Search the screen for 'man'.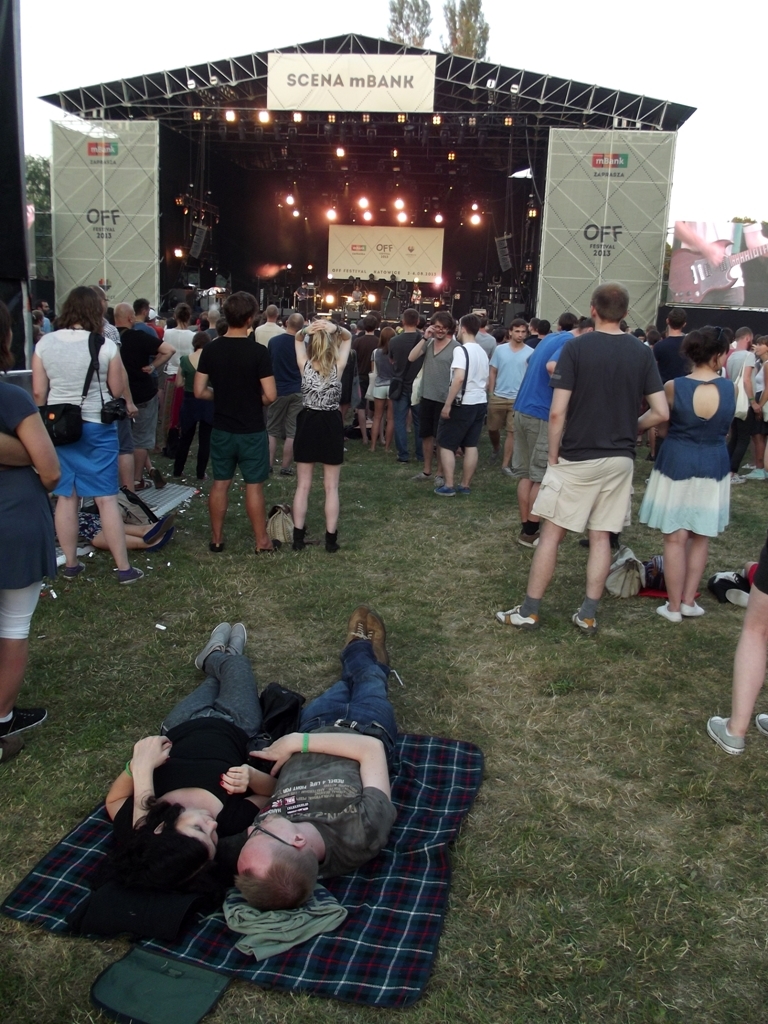
Found at <region>483, 322, 536, 475</region>.
